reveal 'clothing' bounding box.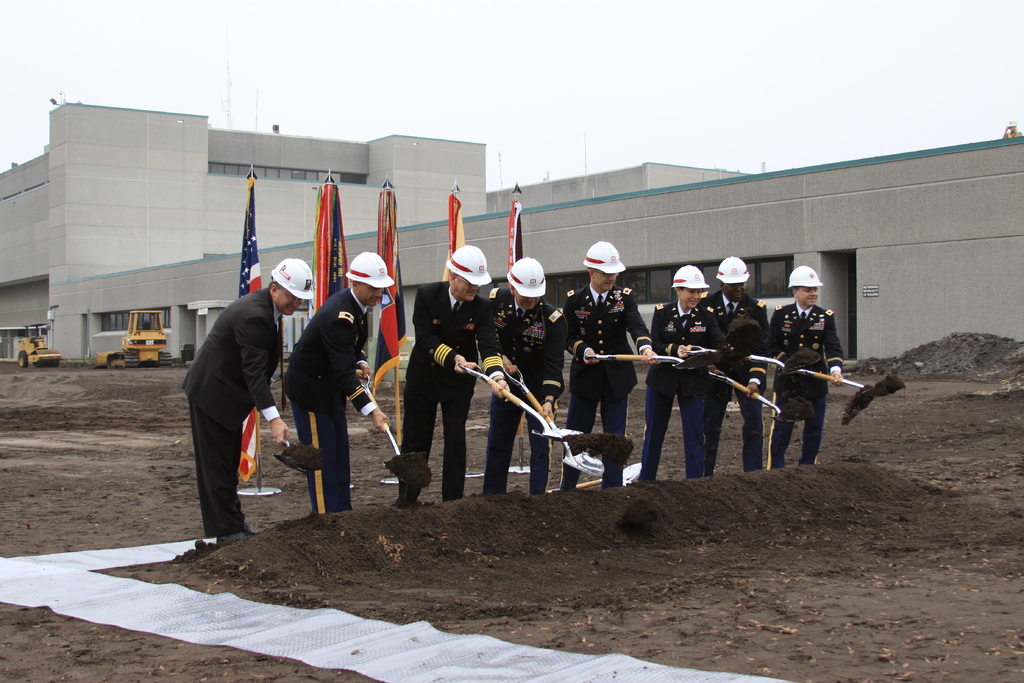
Revealed: detection(696, 284, 767, 468).
